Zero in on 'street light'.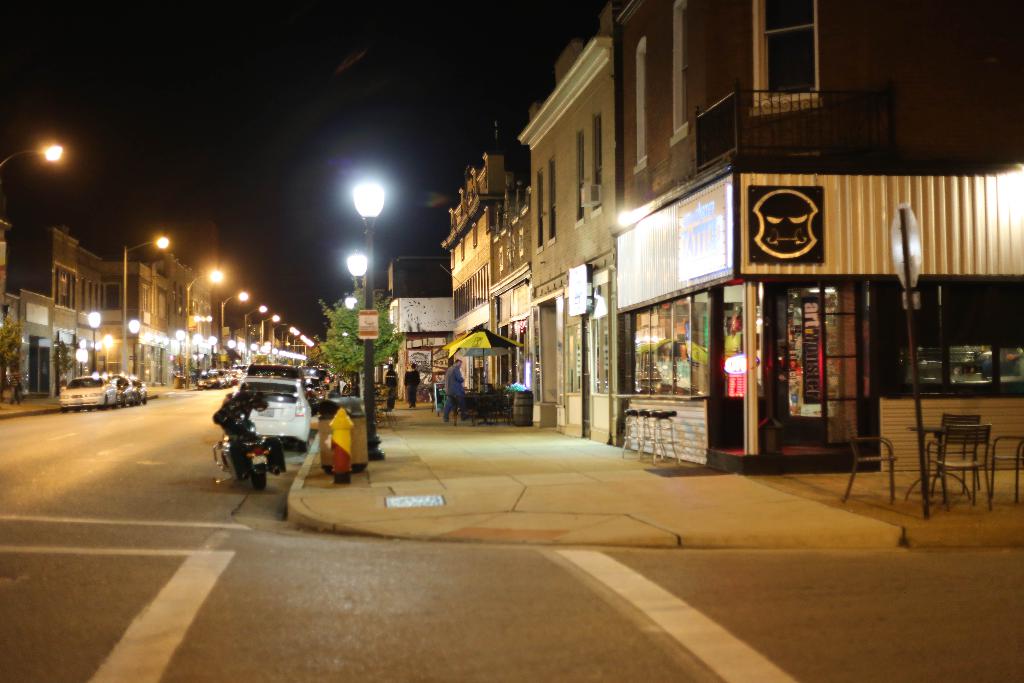
Zeroed in: 194:334:202:367.
